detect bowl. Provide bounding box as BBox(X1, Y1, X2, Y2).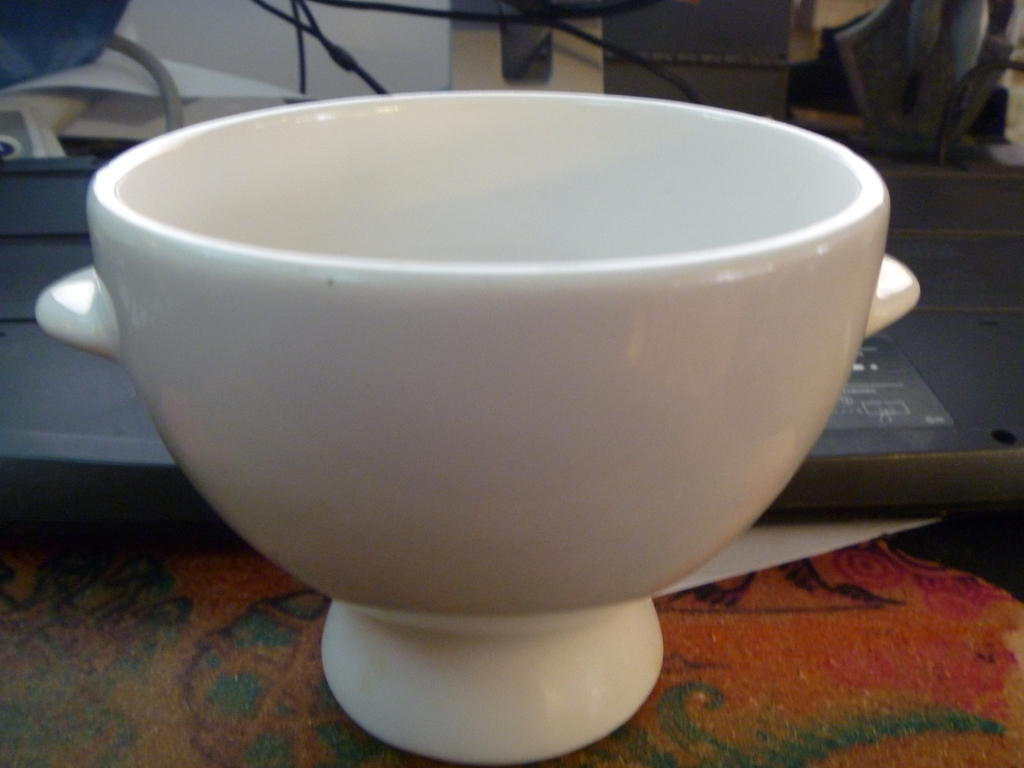
BBox(27, 87, 923, 764).
